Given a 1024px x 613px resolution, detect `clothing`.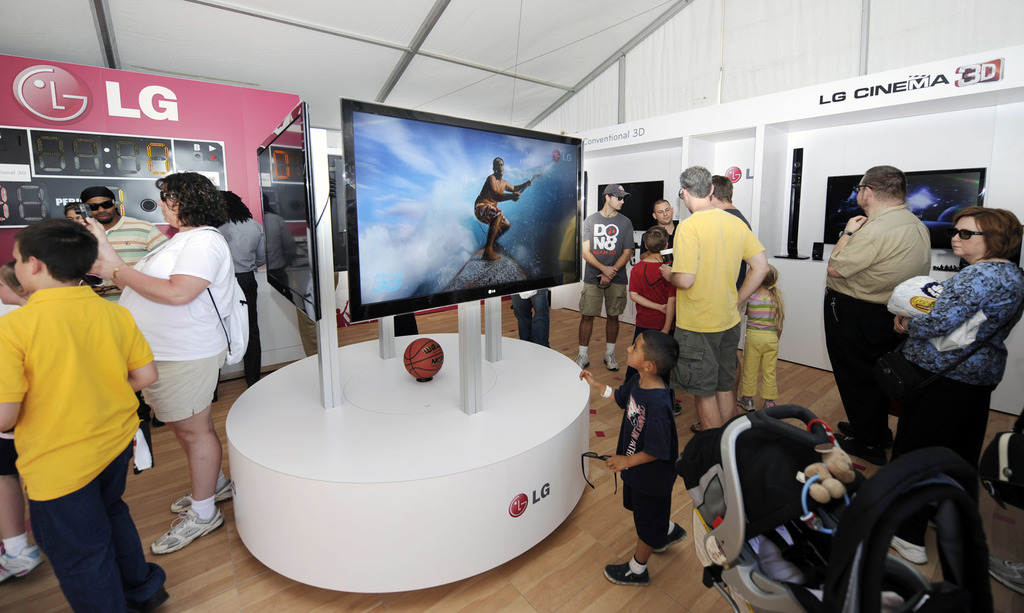
[582, 208, 630, 315].
